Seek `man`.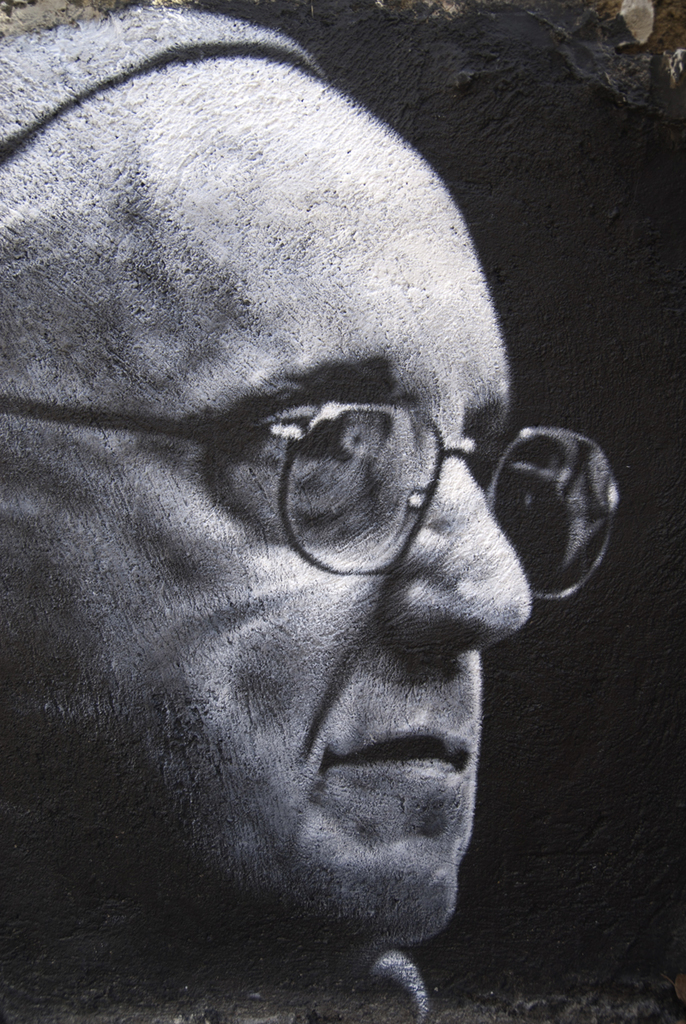
(33,39,647,1023).
